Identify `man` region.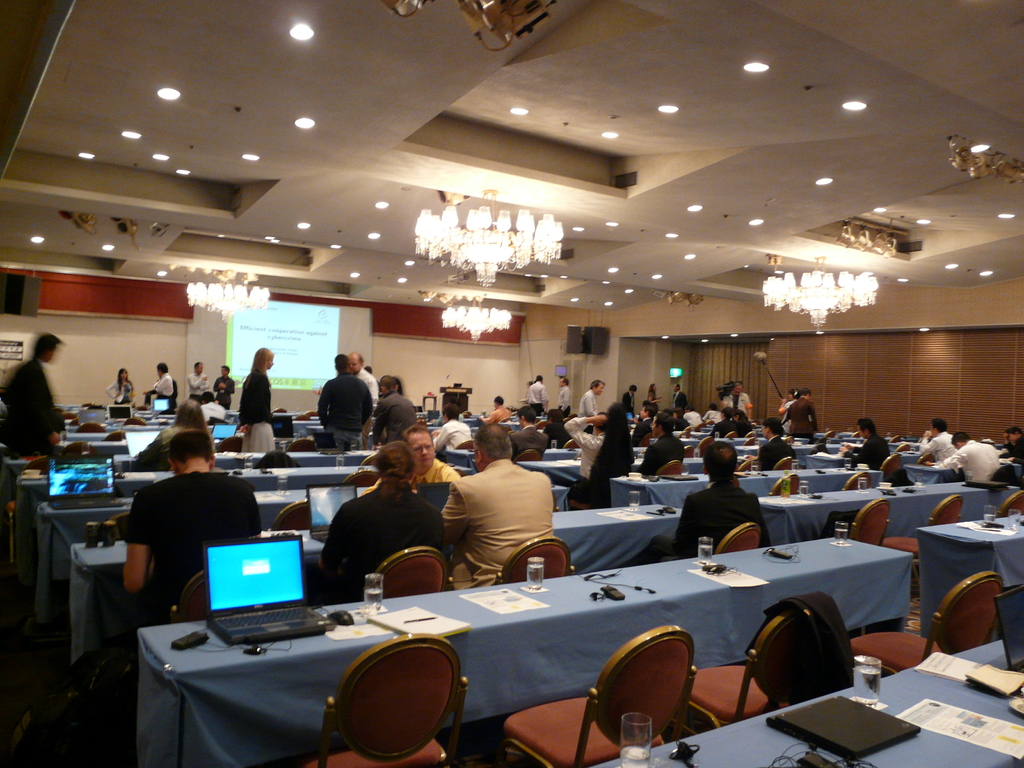
Region: box=[778, 390, 803, 435].
